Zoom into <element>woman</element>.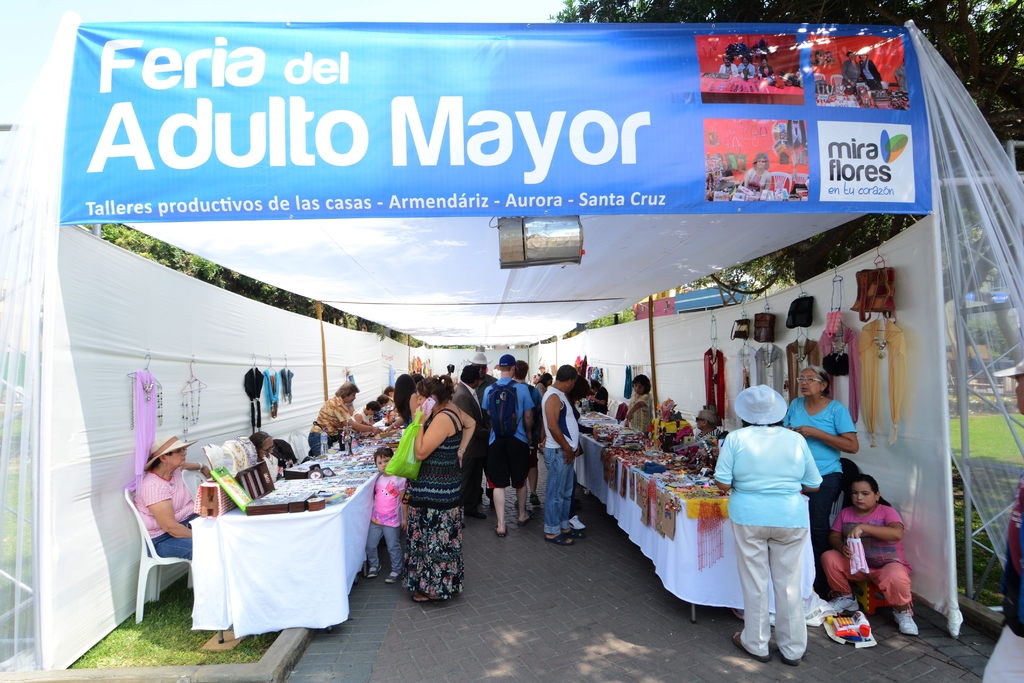
Zoom target: 305:381:379:453.
